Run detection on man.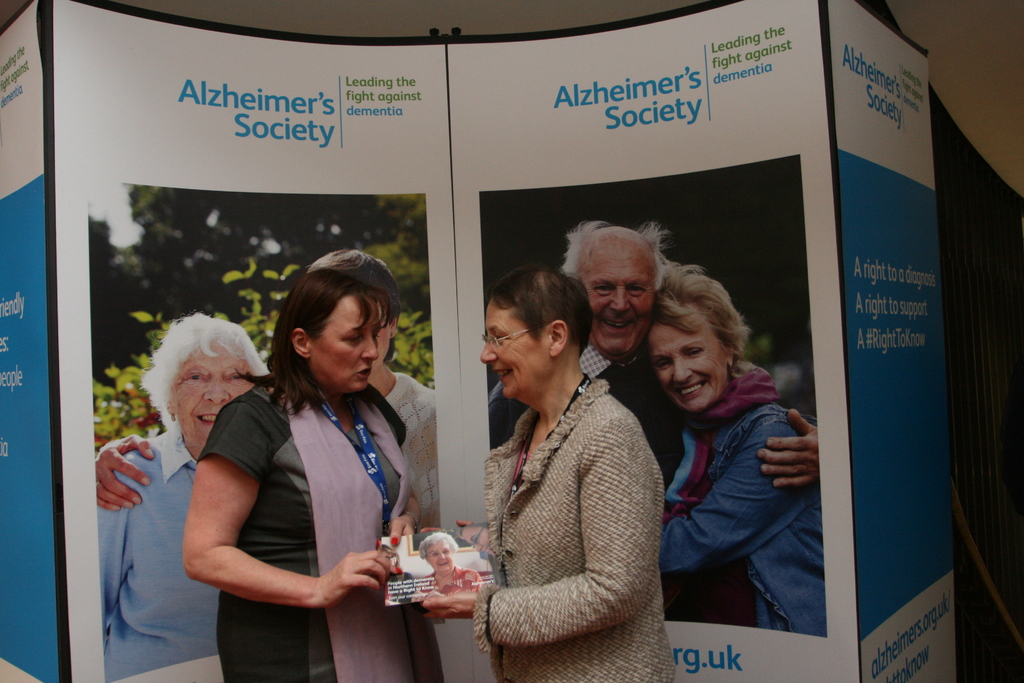
Result: (left=484, top=215, right=817, bottom=623).
